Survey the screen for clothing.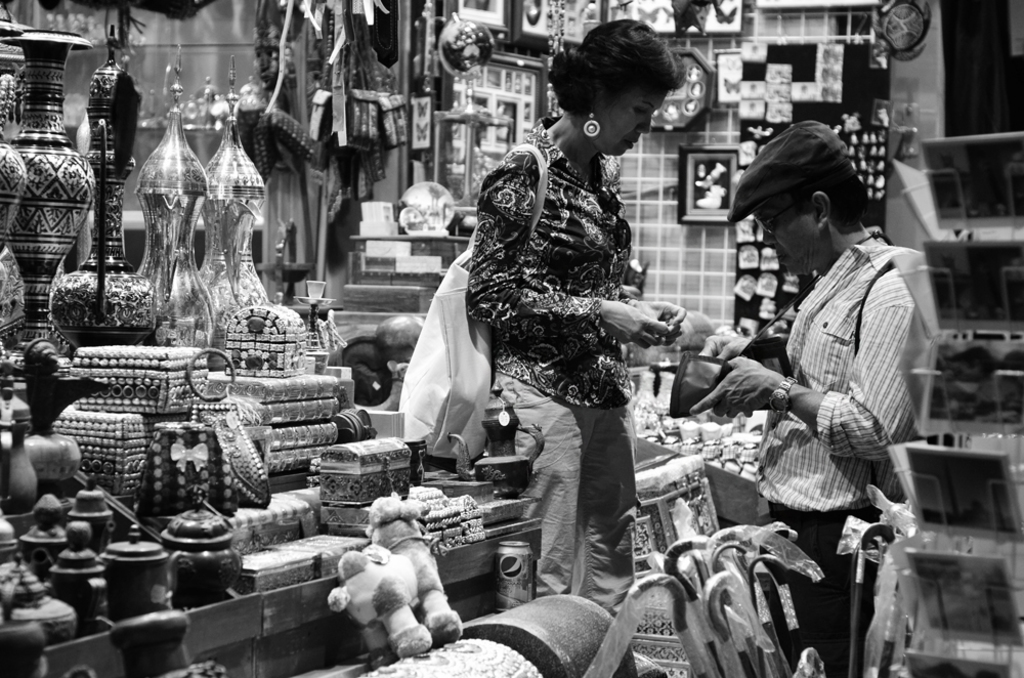
Survey found: left=755, top=220, right=932, bottom=677.
